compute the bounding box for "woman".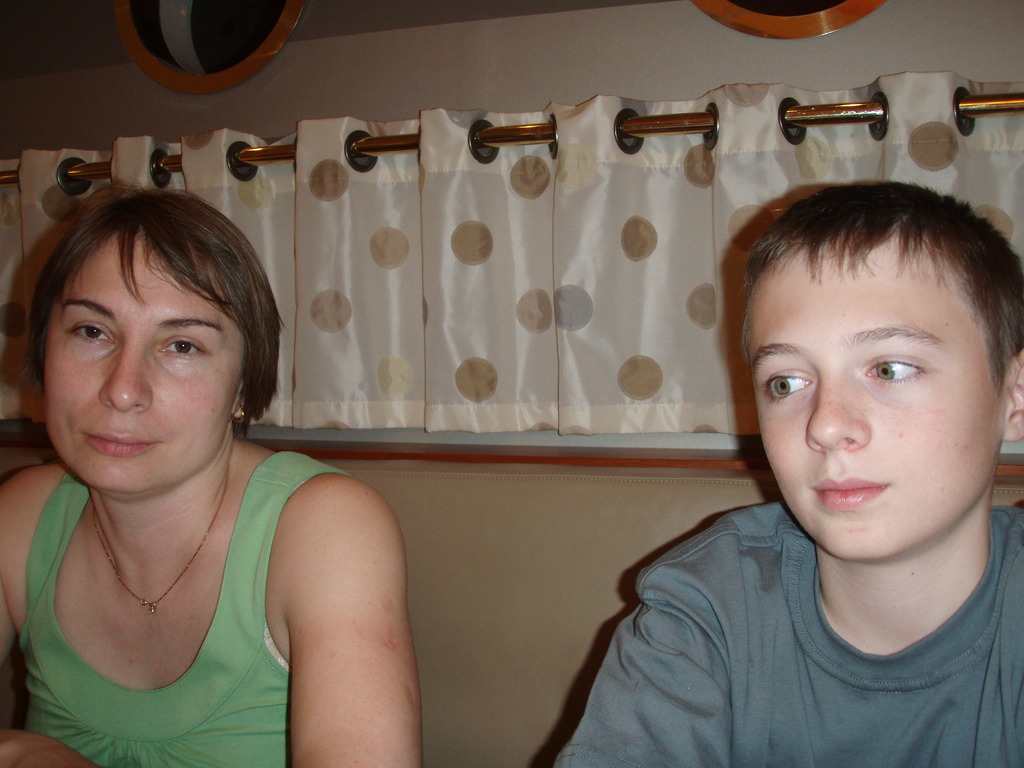
0:163:408:758.
